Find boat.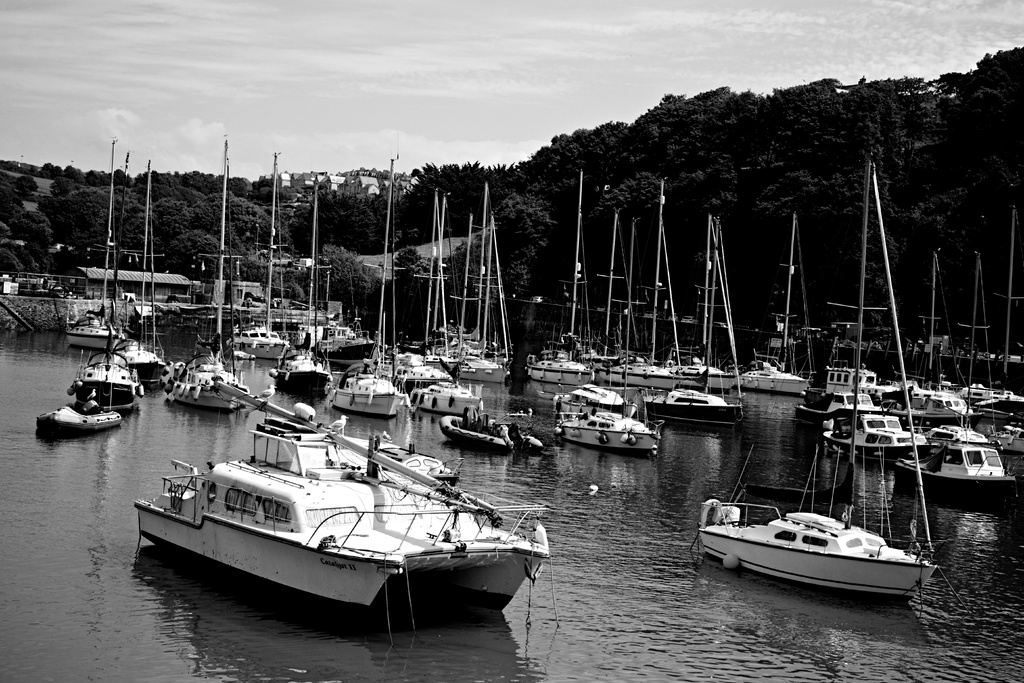
bbox=(686, 156, 935, 616).
